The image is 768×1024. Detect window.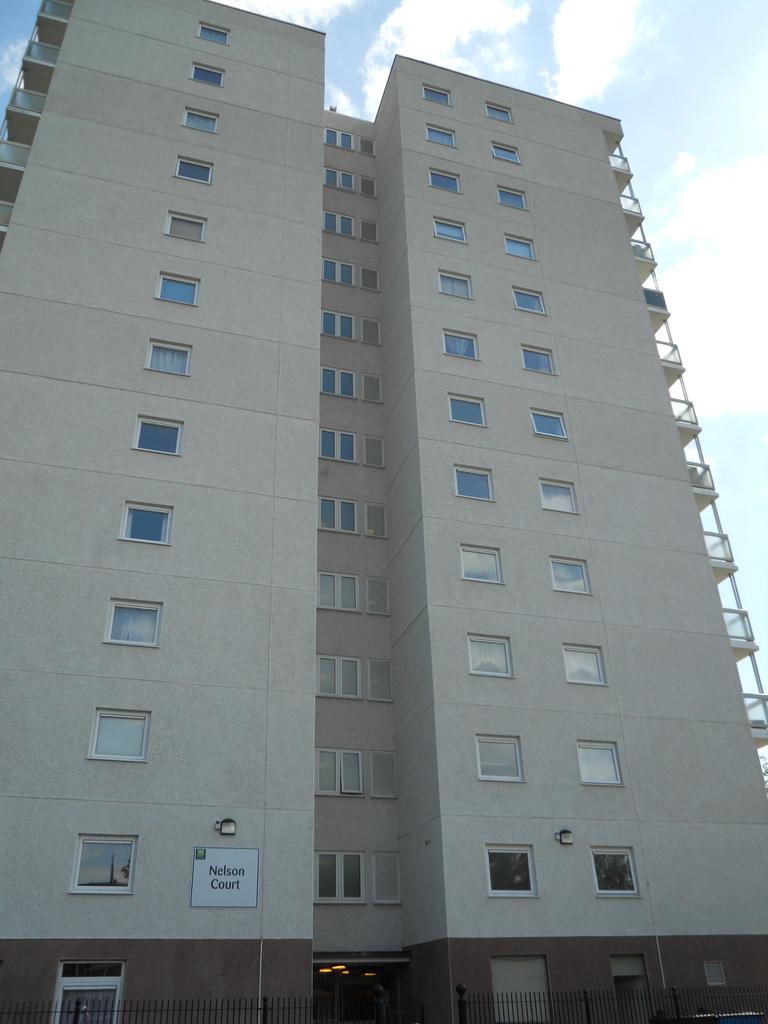
Detection: <region>47, 828, 139, 905</region>.
